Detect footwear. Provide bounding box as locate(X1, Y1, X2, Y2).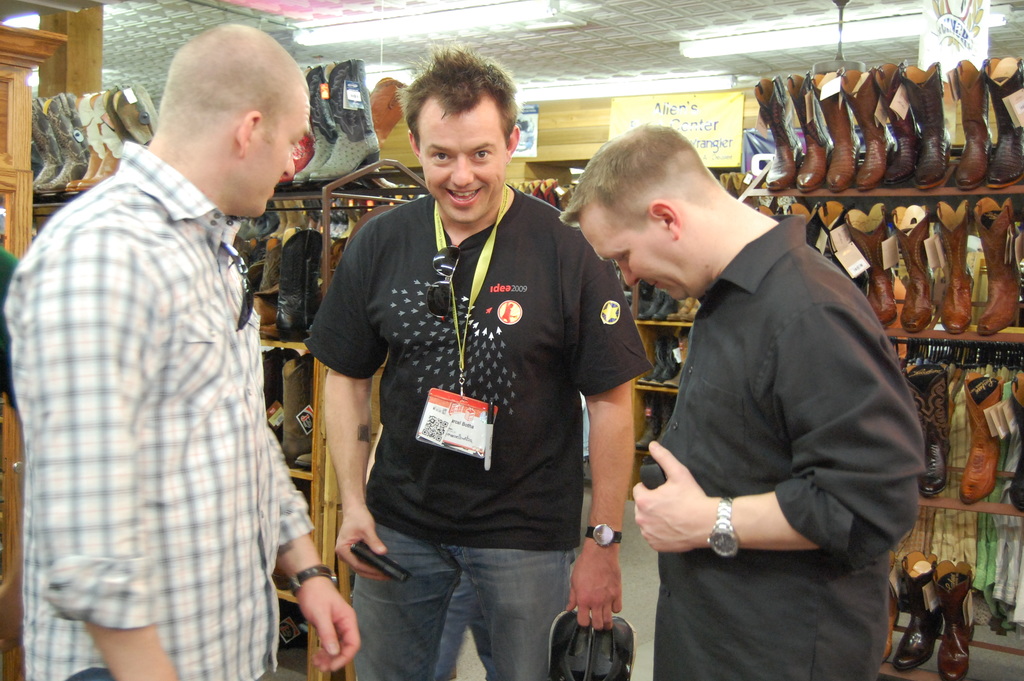
locate(778, 201, 812, 224).
